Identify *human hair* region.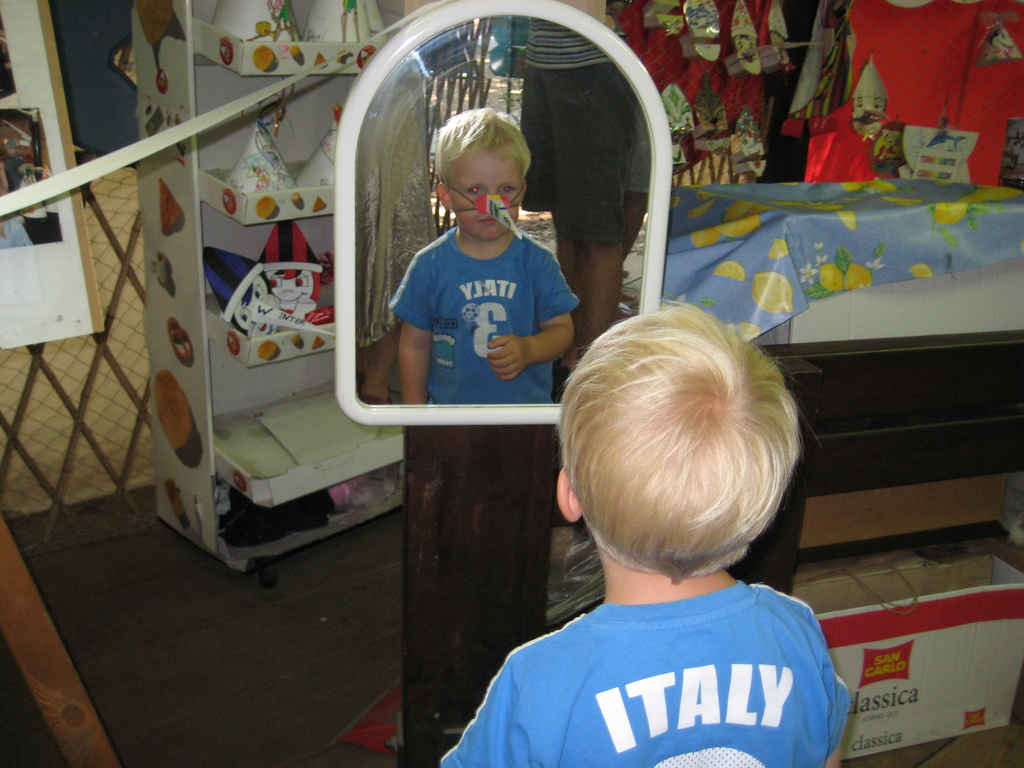
Region: region(559, 304, 810, 614).
